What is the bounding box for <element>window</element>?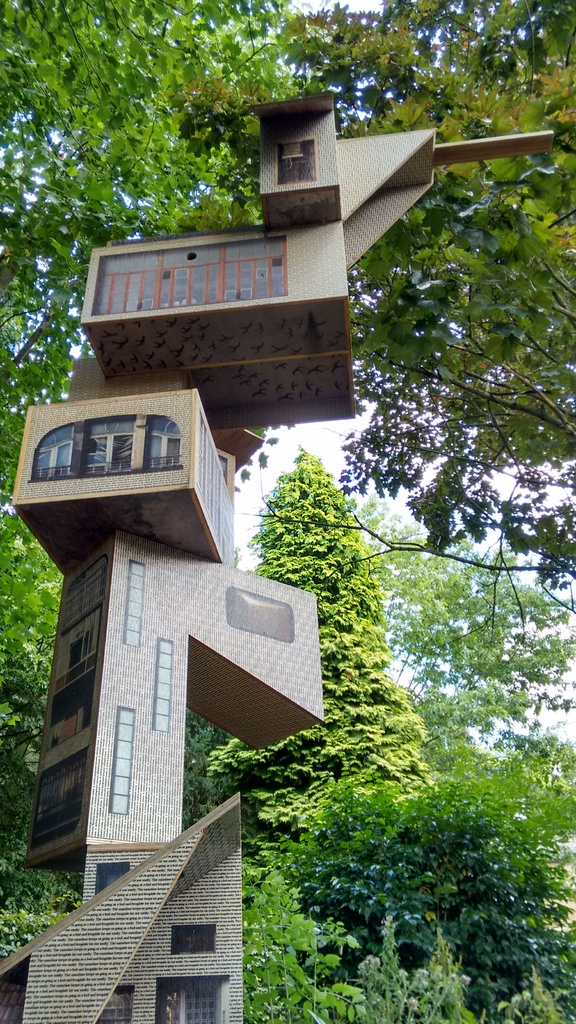
(left=155, top=975, right=227, bottom=1023).
